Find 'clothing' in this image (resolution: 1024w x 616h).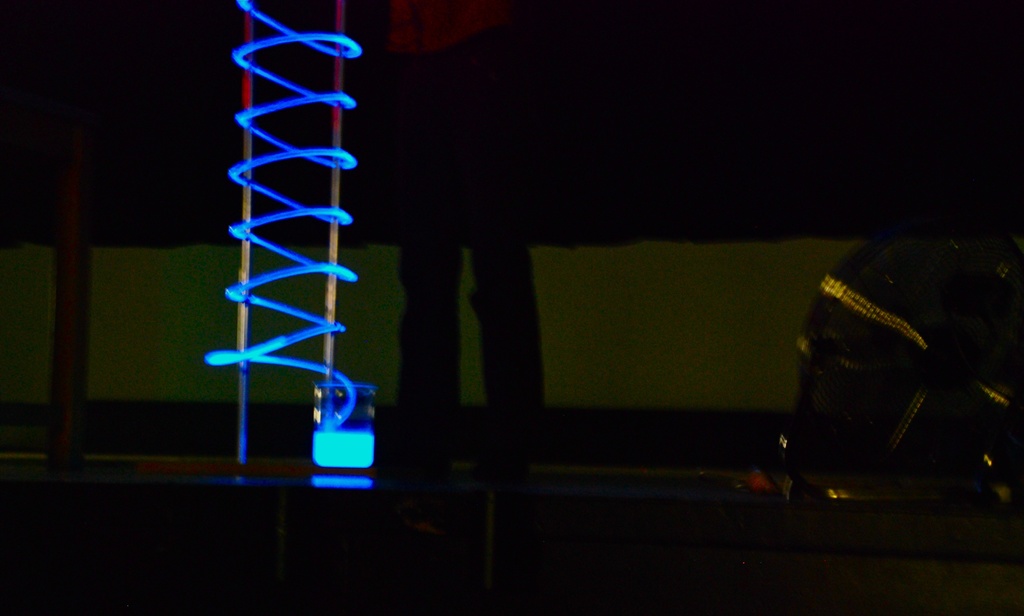
(x1=389, y1=1, x2=547, y2=458).
